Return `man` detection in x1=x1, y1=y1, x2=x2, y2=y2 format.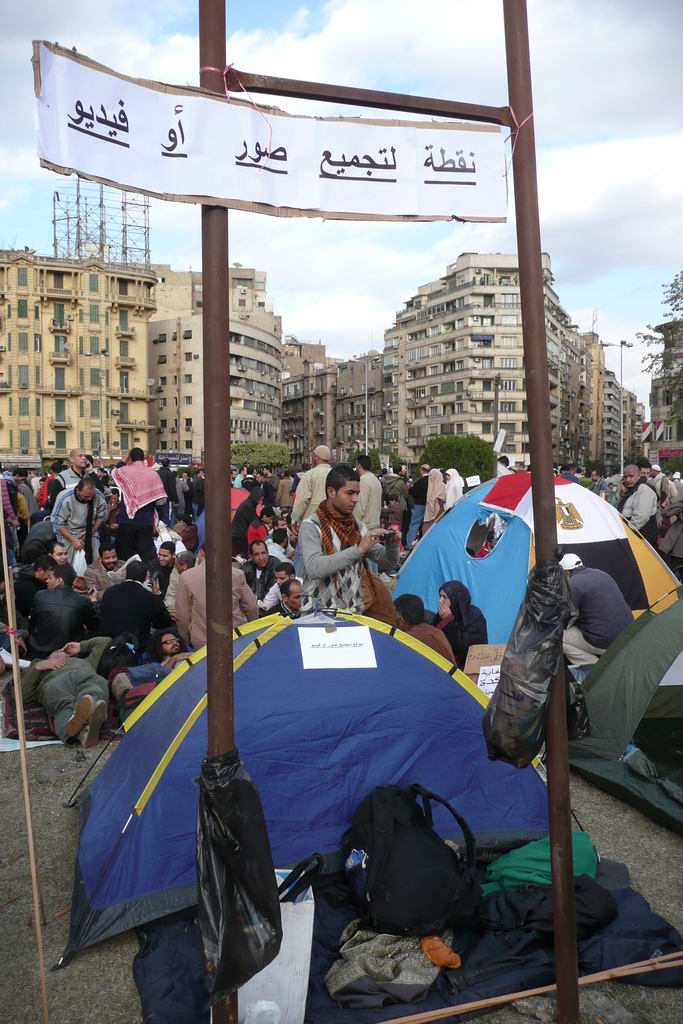
x1=295, y1=466, x2=407, y2=609.
